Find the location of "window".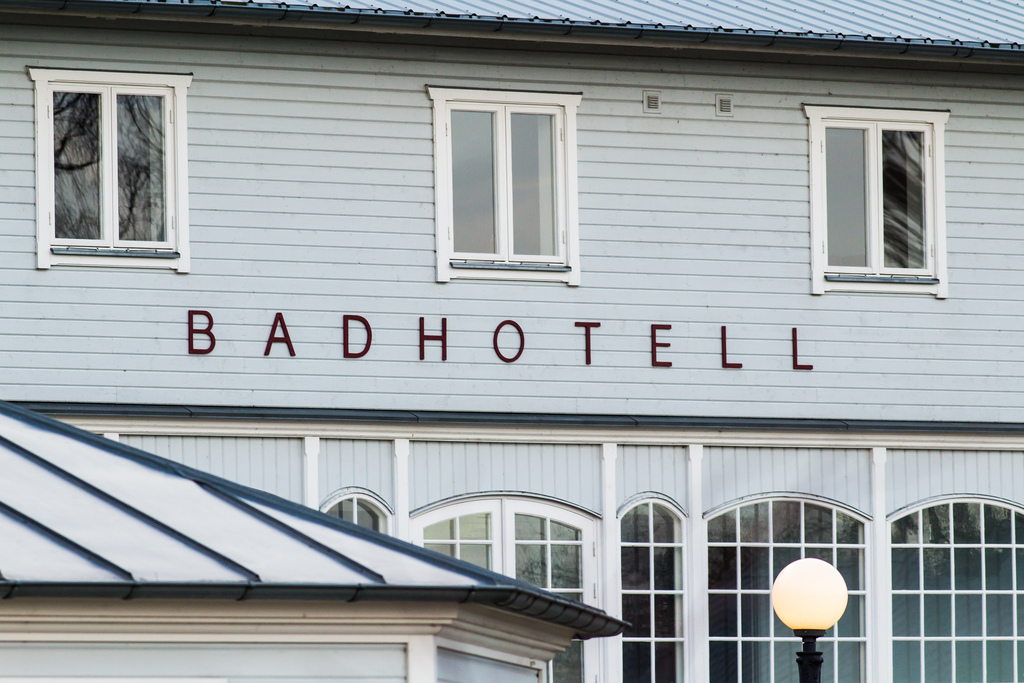
Location: rect(413, 494, 609, 682).
